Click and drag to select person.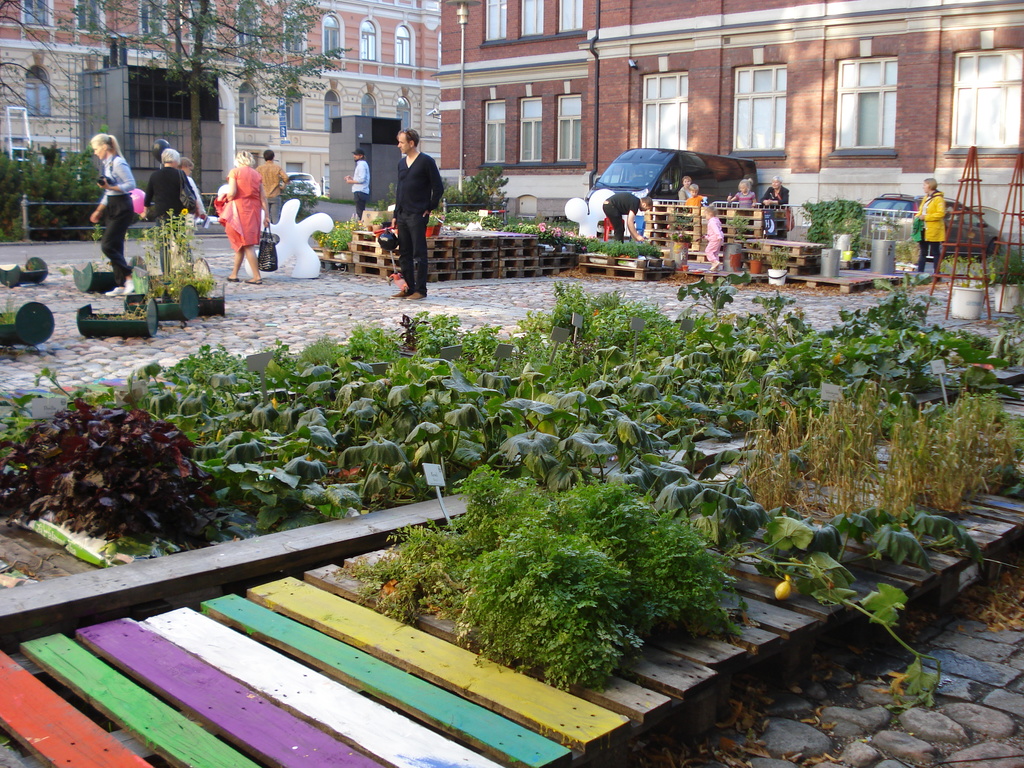
Selection: [399,125,444,295].
